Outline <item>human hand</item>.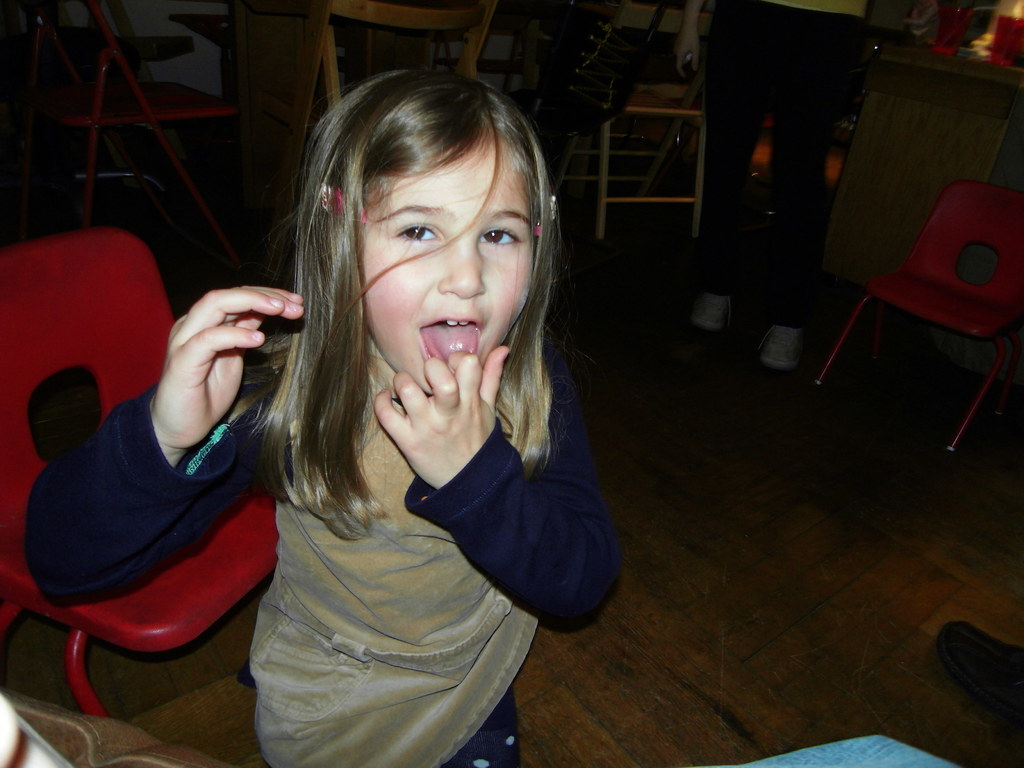
Outline: (left=903, top=0, right=940, bottom=37).
